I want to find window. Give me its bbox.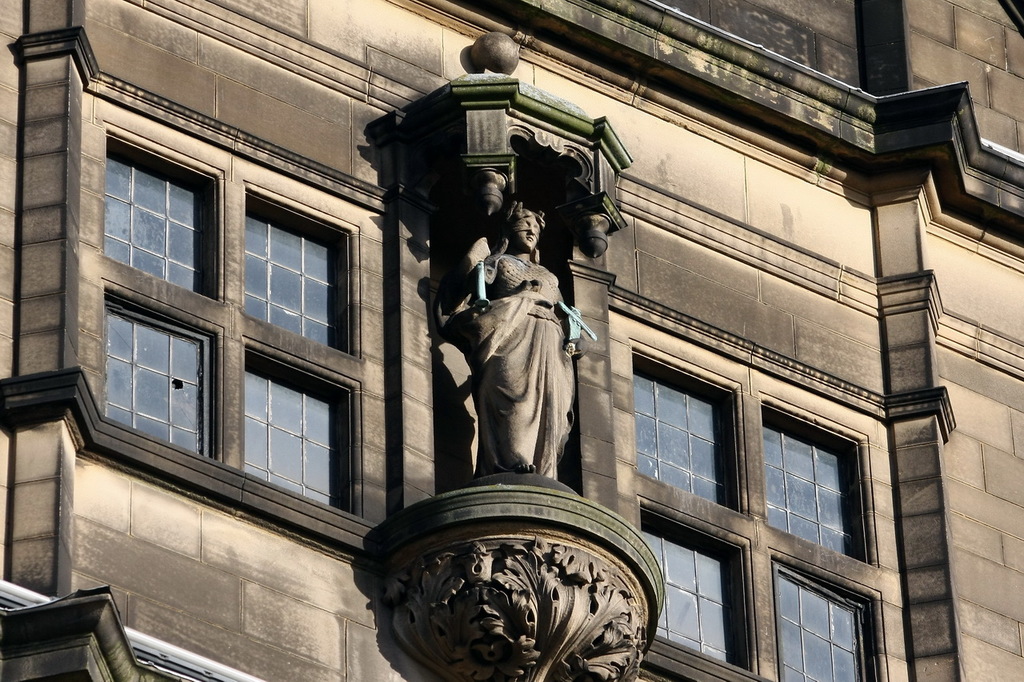
Rect(775, 540, 871, 681).
